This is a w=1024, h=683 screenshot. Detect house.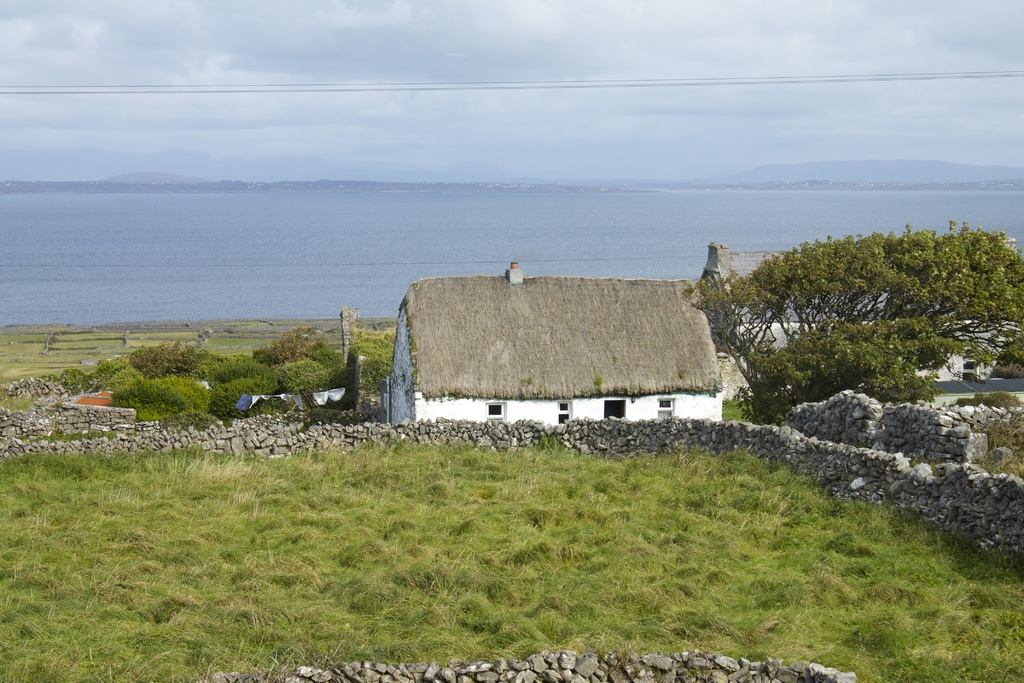
(x1=700, y1=241, x2=960, y2=382).
